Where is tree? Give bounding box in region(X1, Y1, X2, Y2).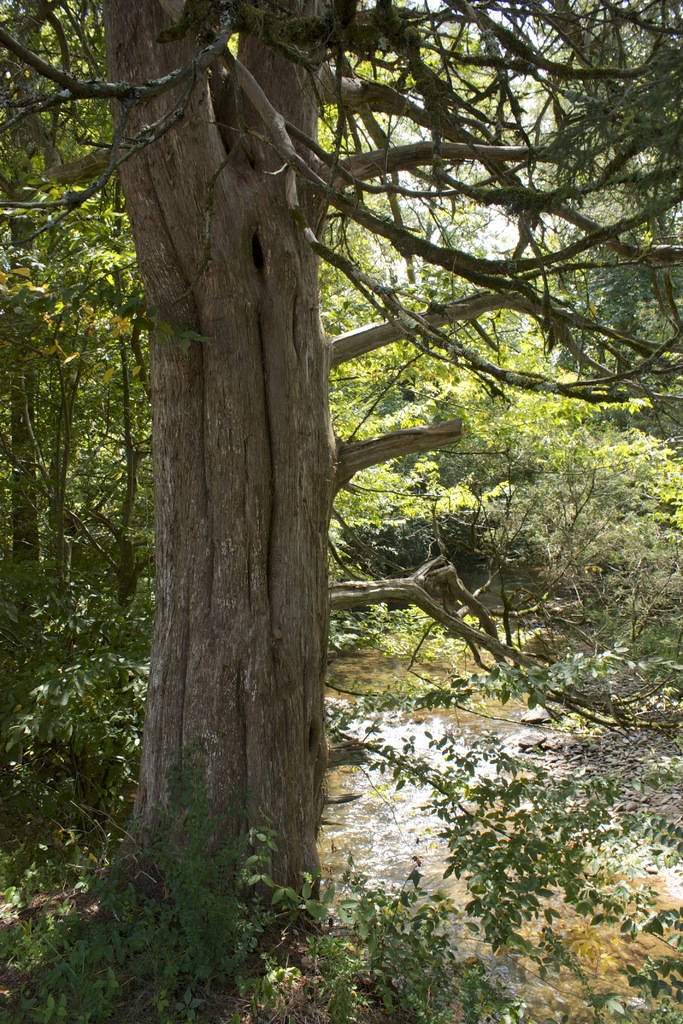
region(0, 0, 682, 1023).
